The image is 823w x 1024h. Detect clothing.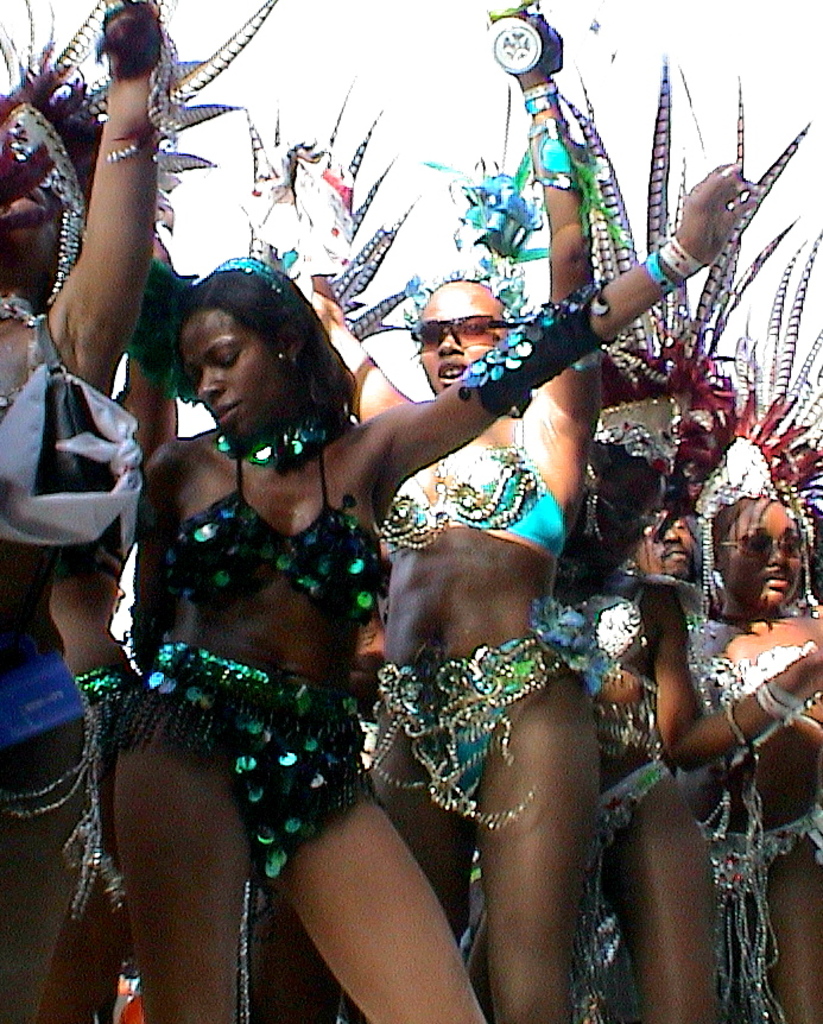
Detection: rect(0, 314, 140, 561).
